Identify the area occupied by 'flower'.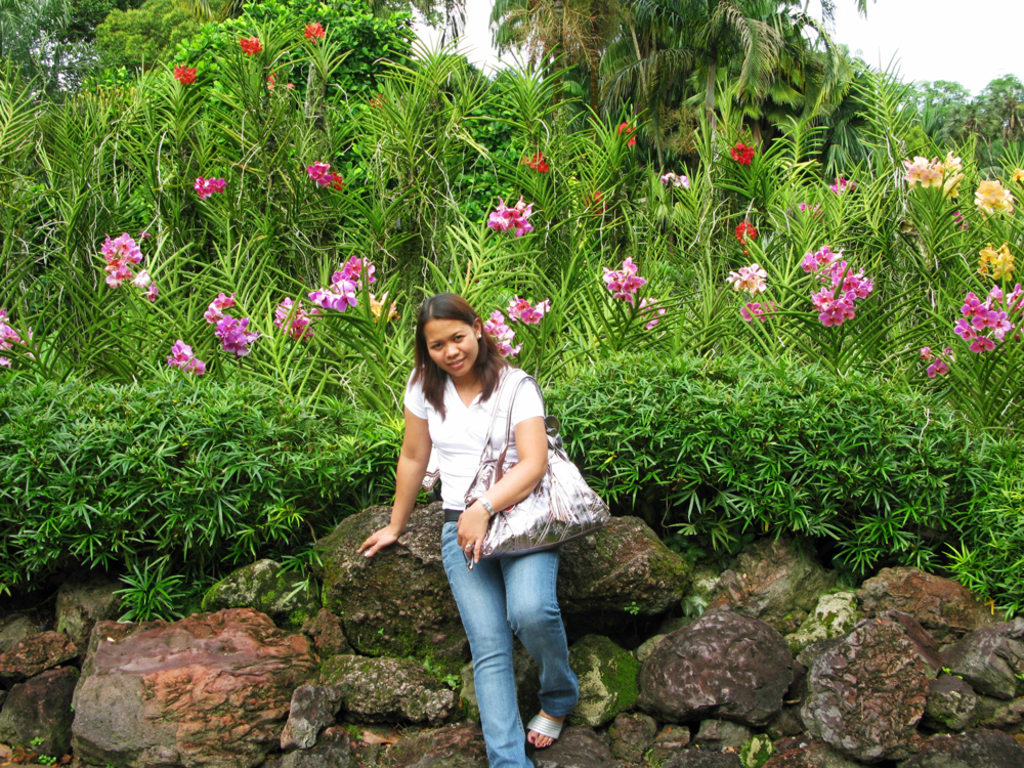
Area: detection(243, 36, 263, 59).
